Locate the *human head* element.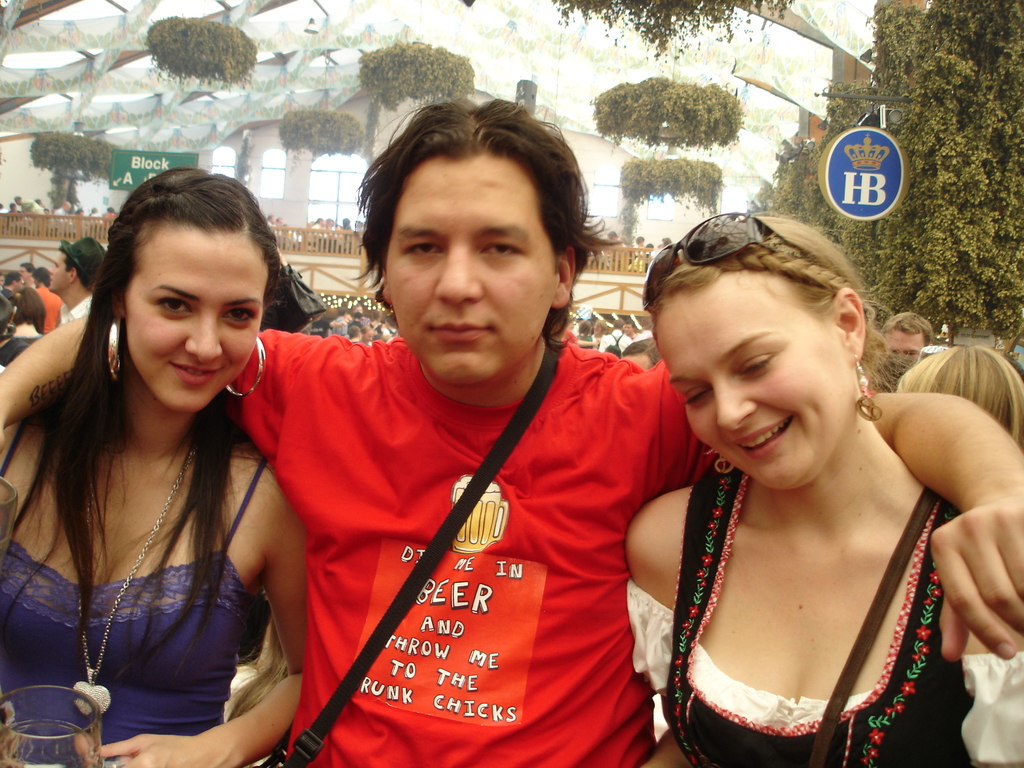
Element bbox: <bbox>620, 337, 666, 368</bbox>.
